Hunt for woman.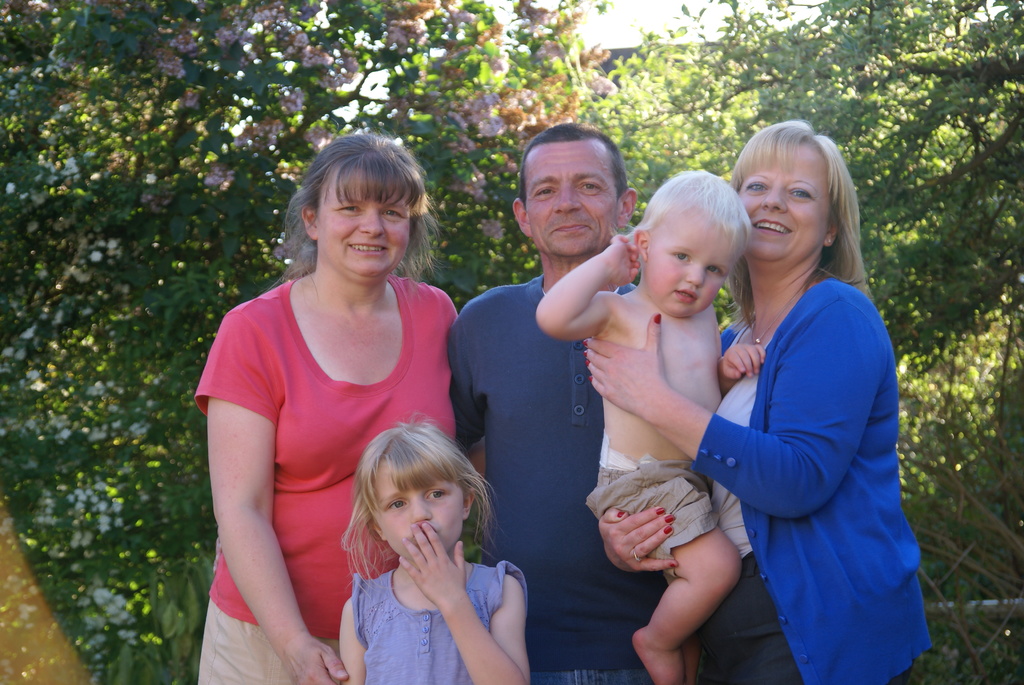
Hunted down at Rect(197, 129, 463, 662).
